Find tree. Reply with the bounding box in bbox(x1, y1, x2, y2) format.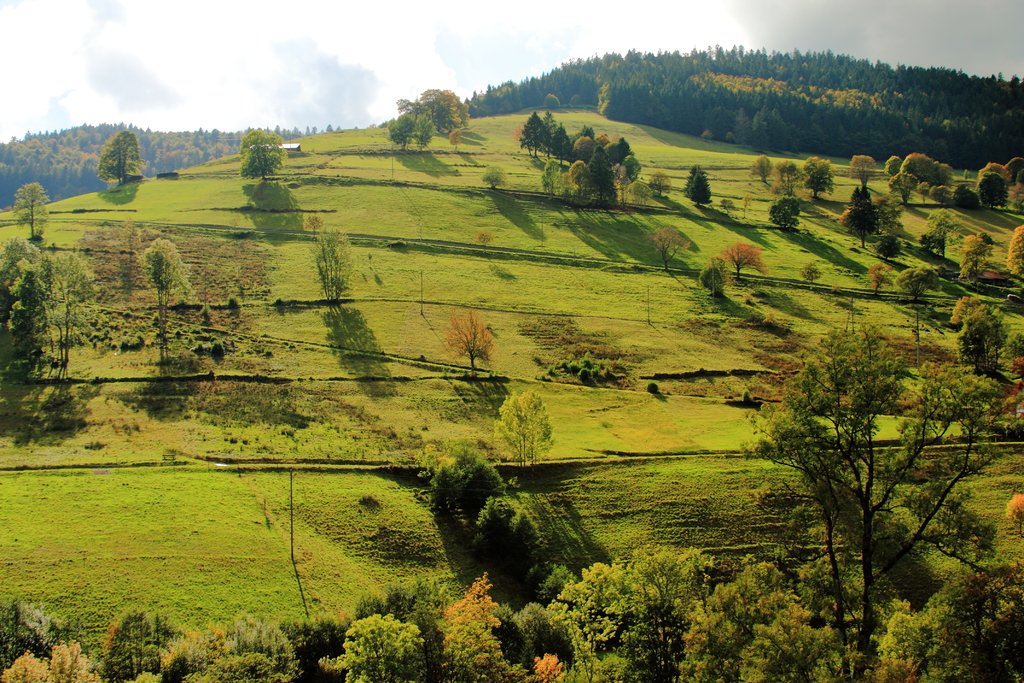
bbox(765, 160, 805, 197).
